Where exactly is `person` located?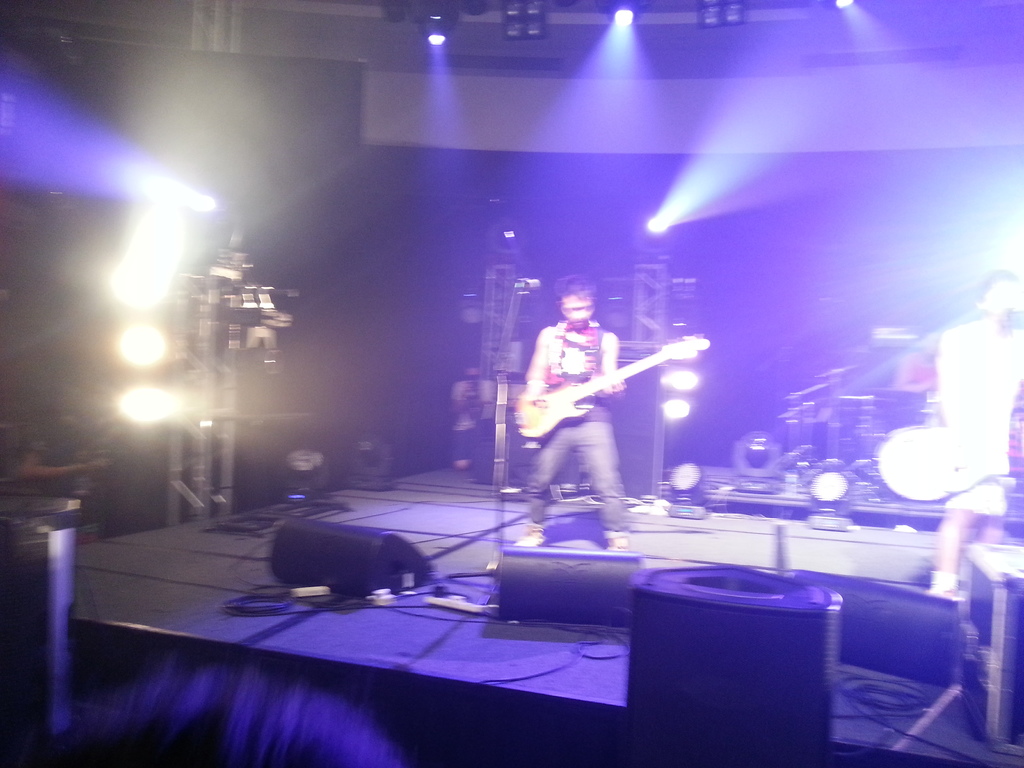
Its bounding box is bbox=[21, 403, 126, 549].
